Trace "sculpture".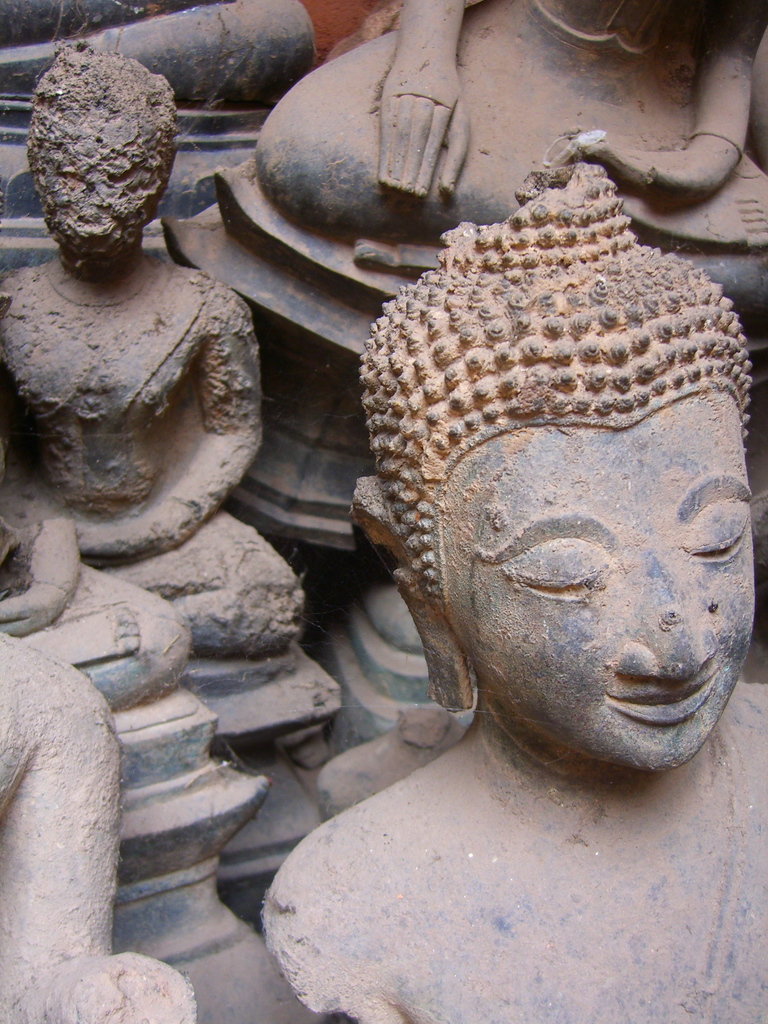
Traced to (283,147,765,1023).
